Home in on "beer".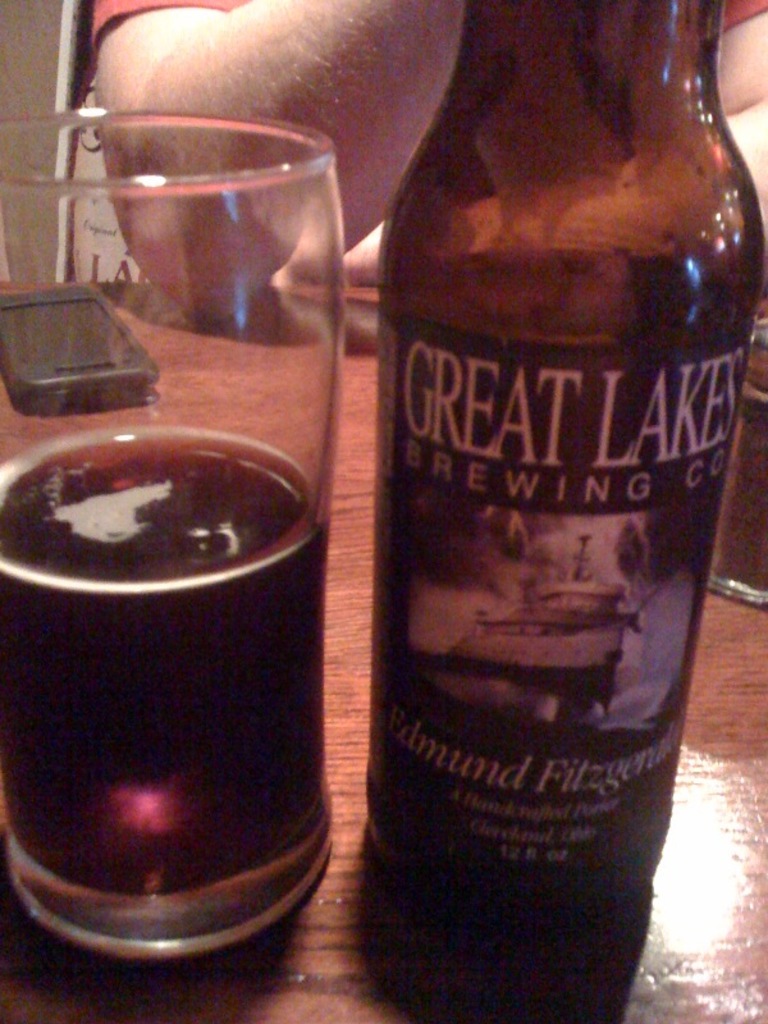
Homed in at [x1=0, y1=91, x2=347, y2=964].
